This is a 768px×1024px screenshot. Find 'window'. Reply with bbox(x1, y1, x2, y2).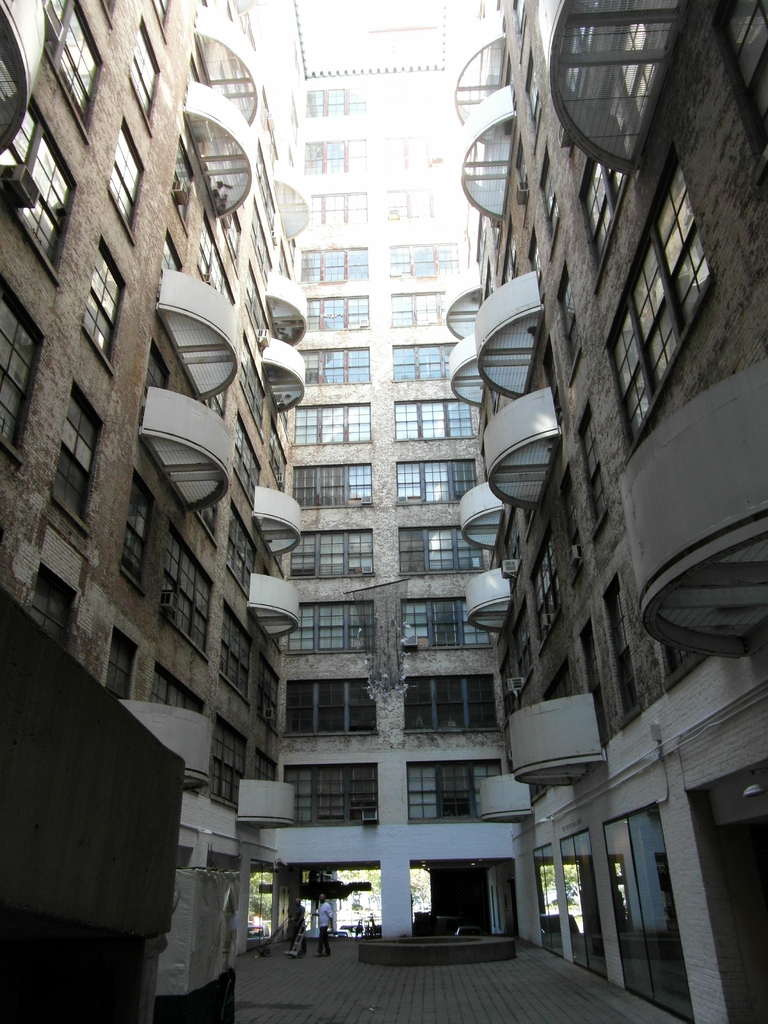
bbox(300, 252, 369, 282).
